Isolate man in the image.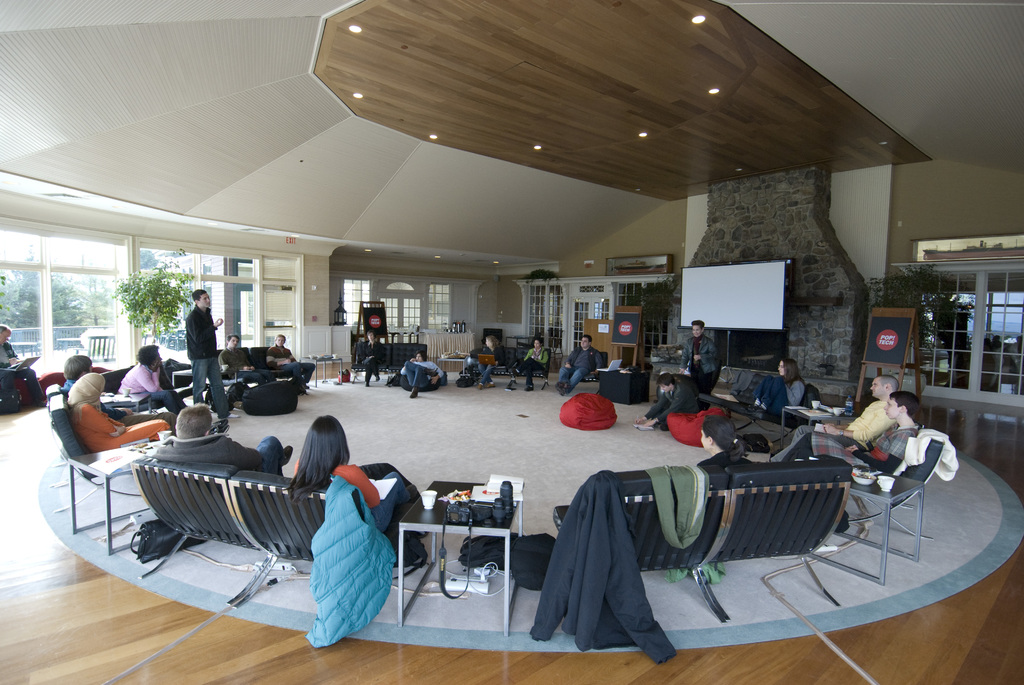
Isolated region: 0/321/49/405.
